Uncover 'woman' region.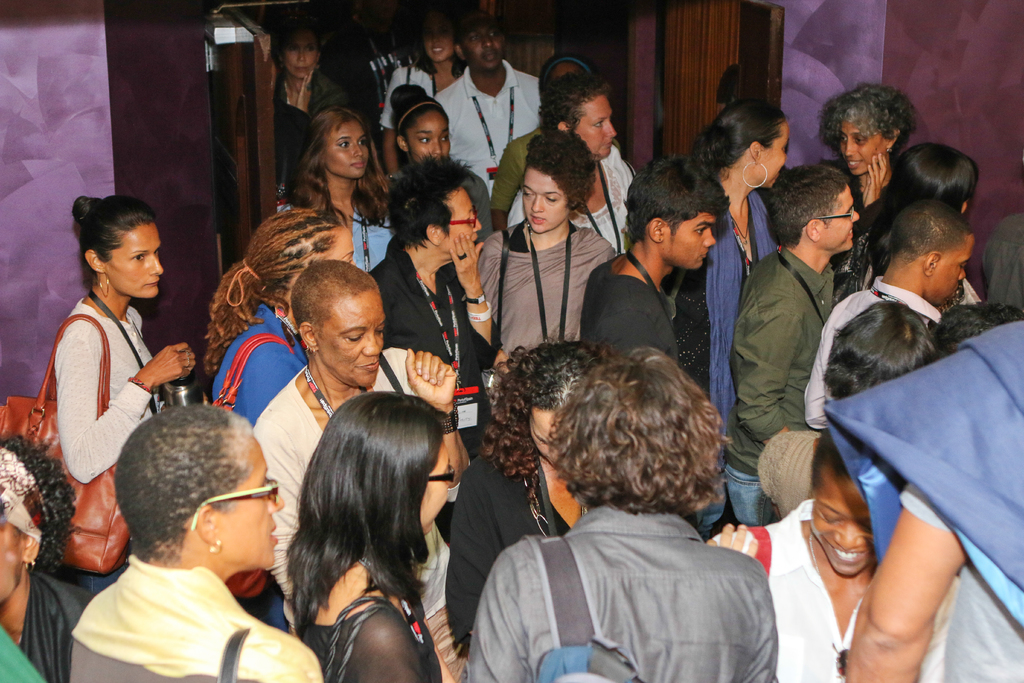
Uncovered: region(371, 156, 496, 387).
